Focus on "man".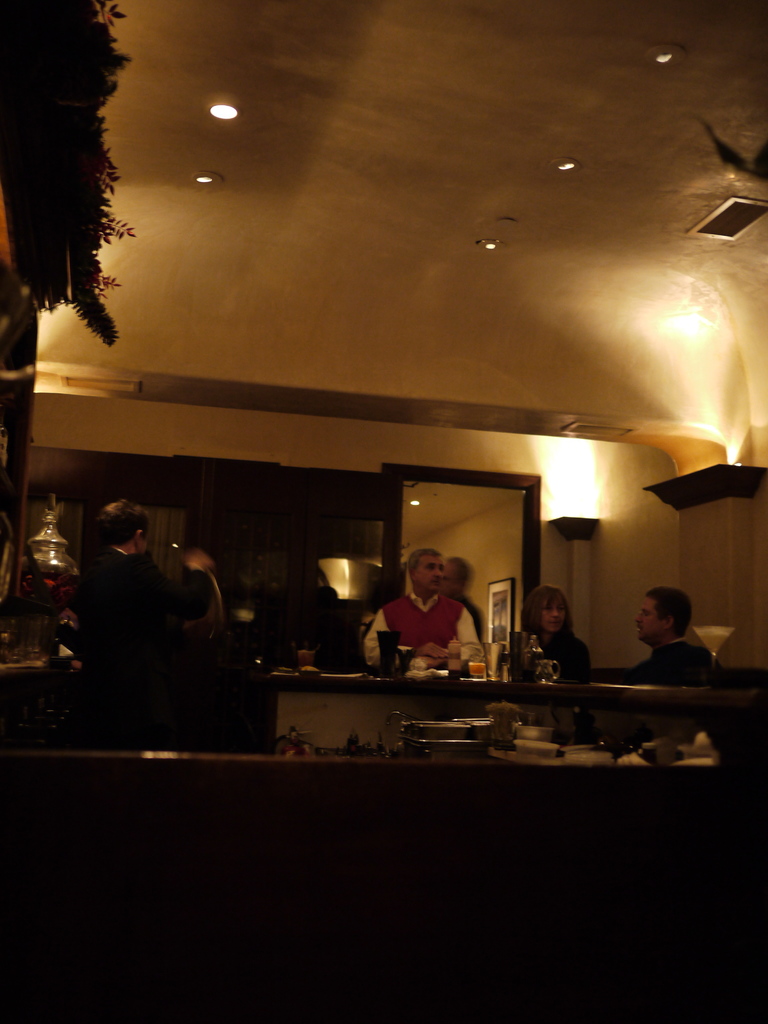
Focused at (624,579,730,684).
